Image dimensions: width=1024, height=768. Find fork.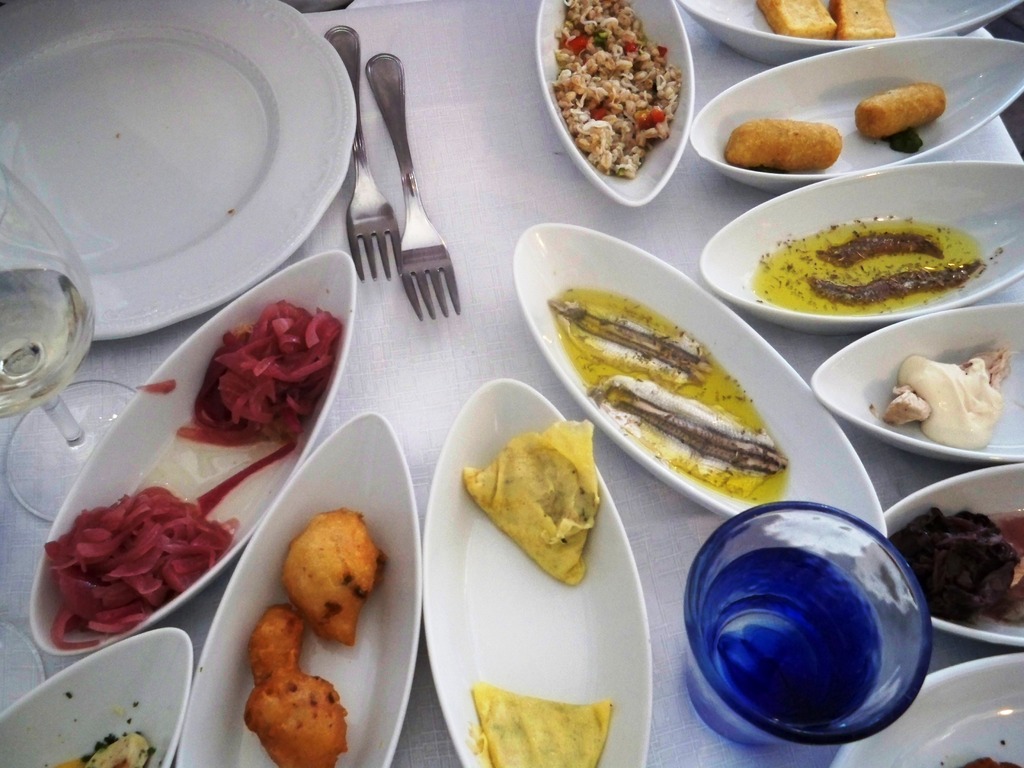
{"x1": 365, "y1": 52, "x2": 461, "y2": 323}.
